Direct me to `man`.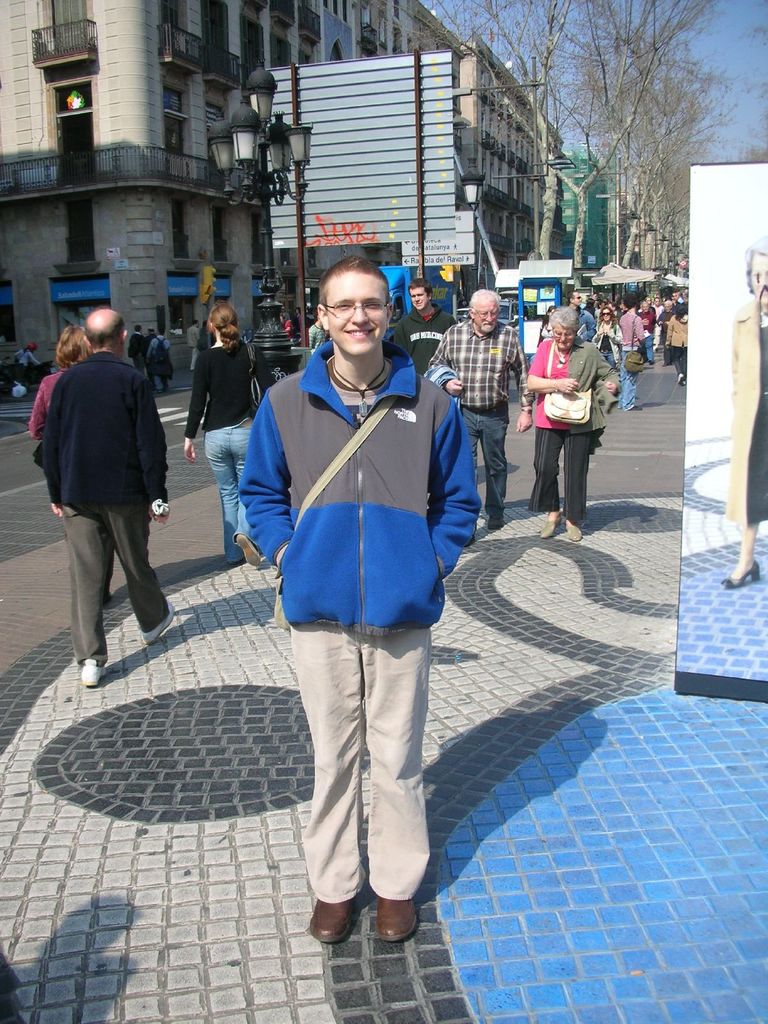
Direction: {"left": 662, "top": 286, "right": 685, "bottom": 365}.
